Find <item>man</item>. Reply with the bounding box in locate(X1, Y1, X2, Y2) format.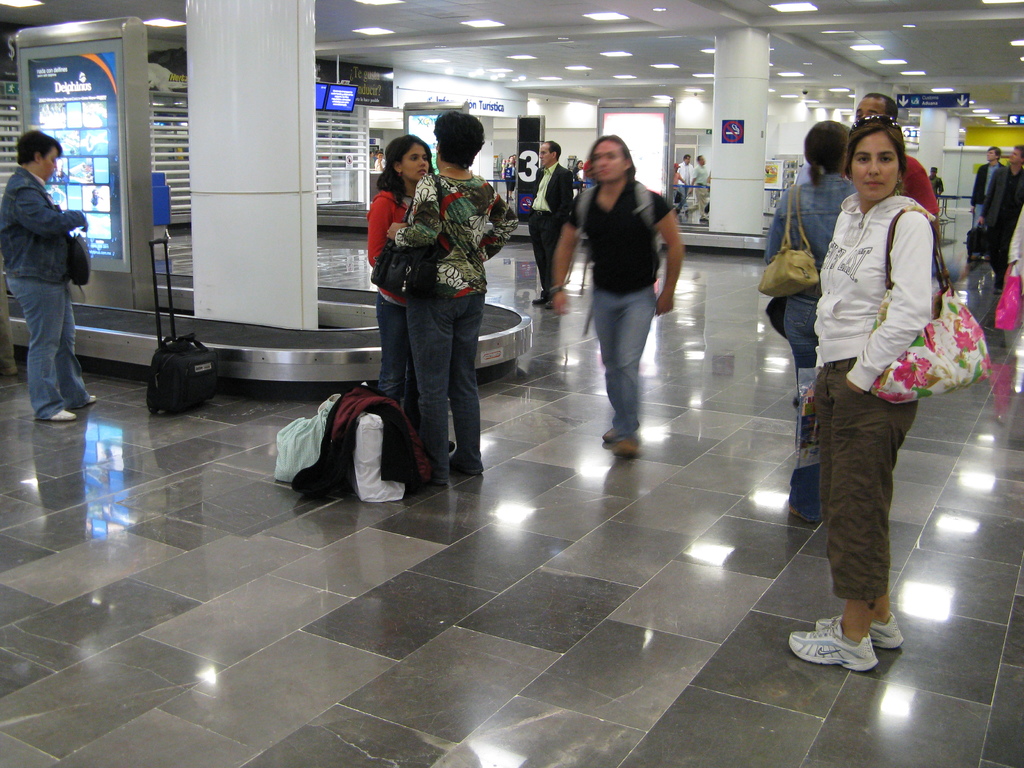
locate(689, 154, 710, 221).
